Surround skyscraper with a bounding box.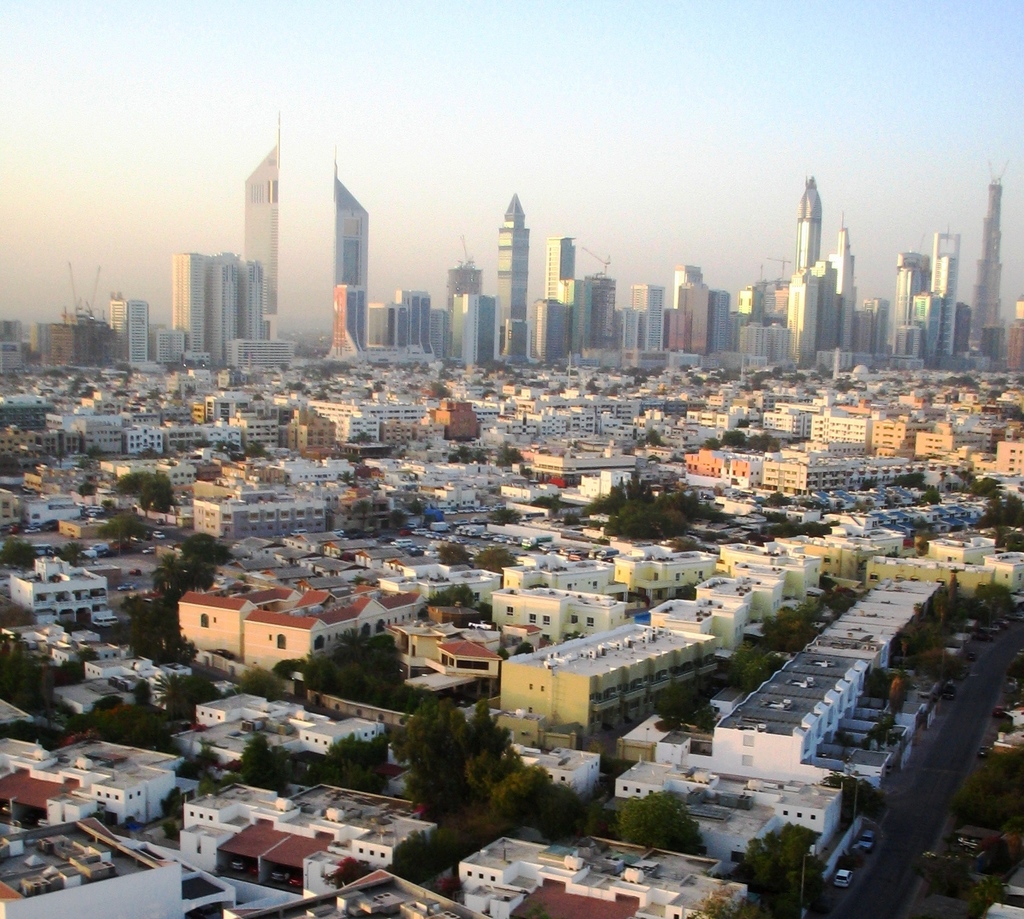
<region>892, 250, 929, 351</region>.
